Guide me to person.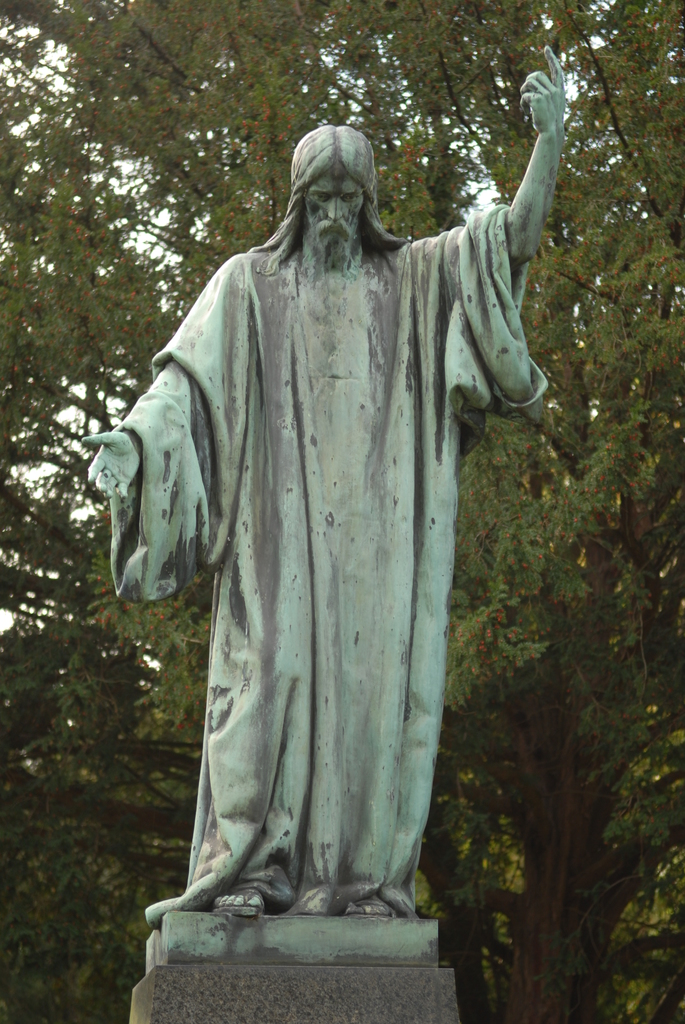
Guidance: box=[99, 124, 550, 954].
